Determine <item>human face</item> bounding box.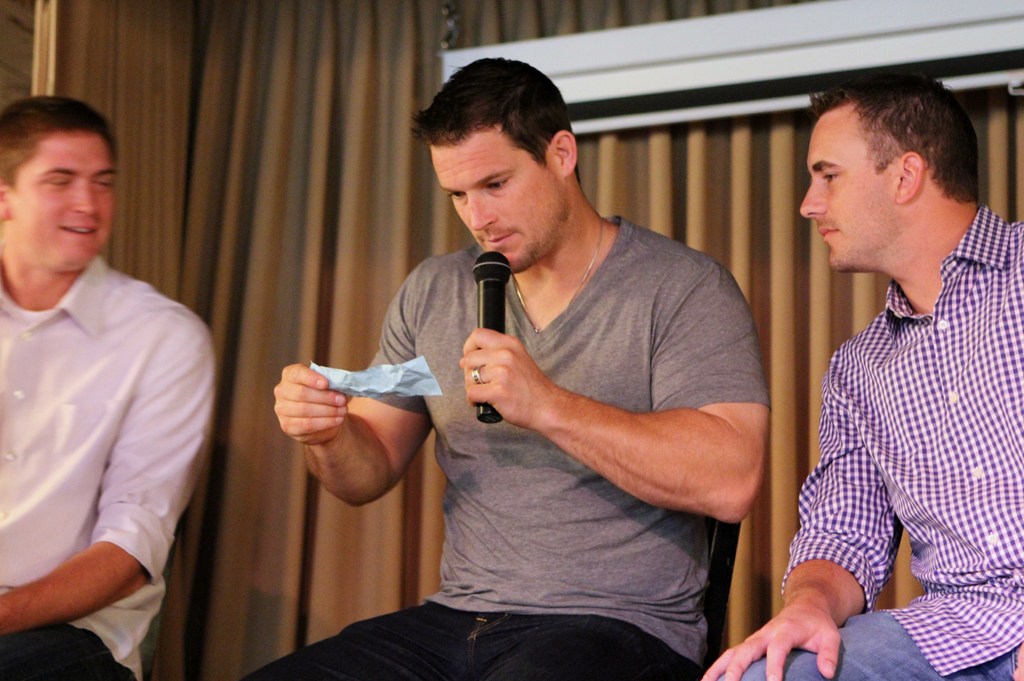
Determined: l=8, t=133, r=119, b=271.
